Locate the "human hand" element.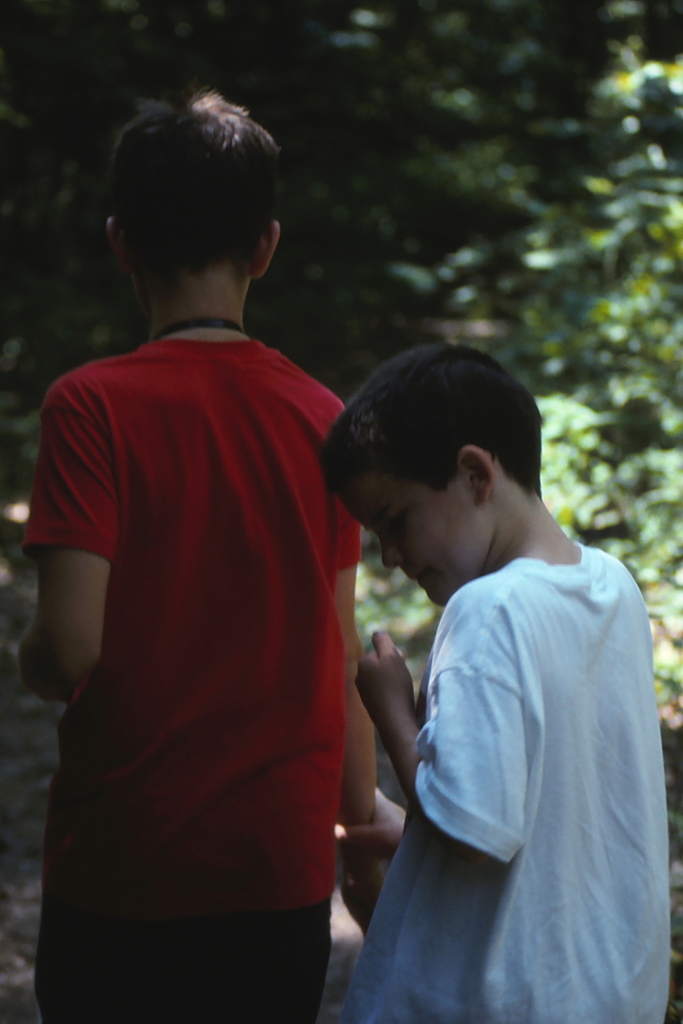
Element bbox: (x1=371, y1=630, x2=428, y2=750).
